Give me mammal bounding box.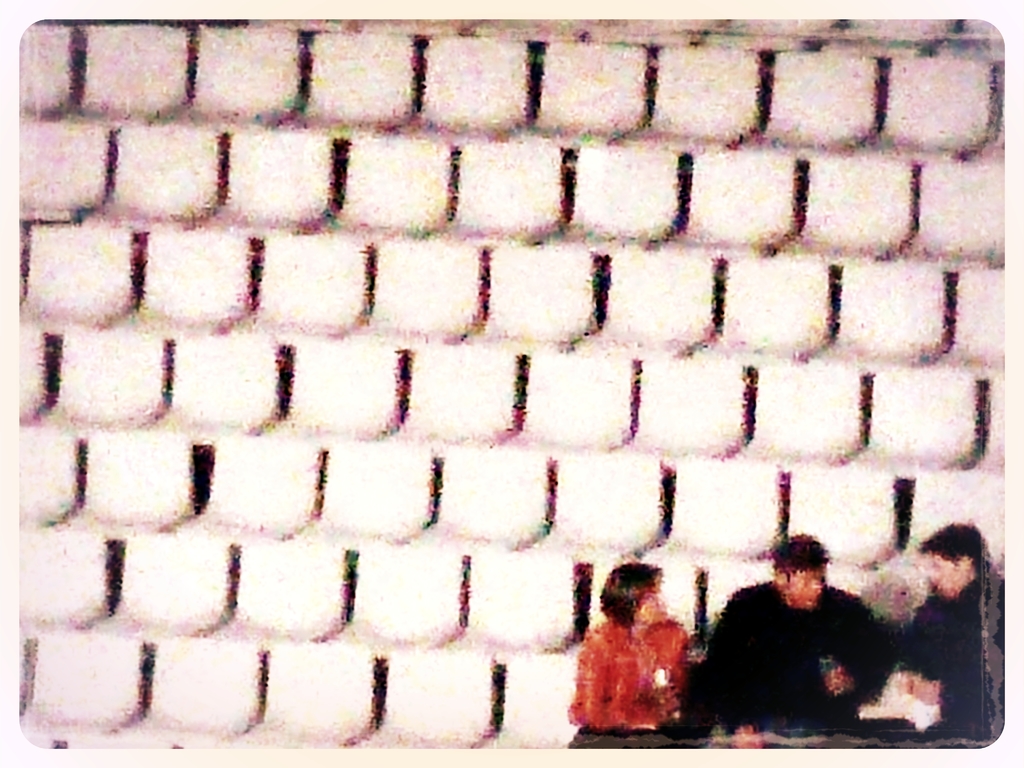
707:531:909:749.
